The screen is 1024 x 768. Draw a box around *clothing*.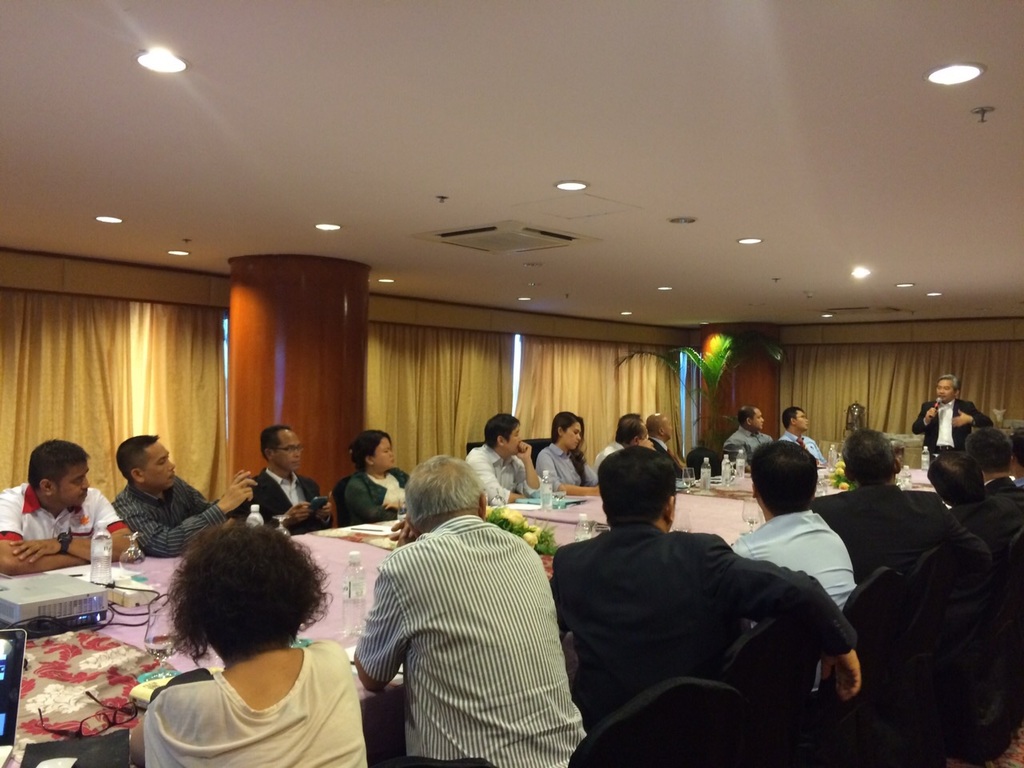
(left=795, top=482, right=950, bottom=586).
